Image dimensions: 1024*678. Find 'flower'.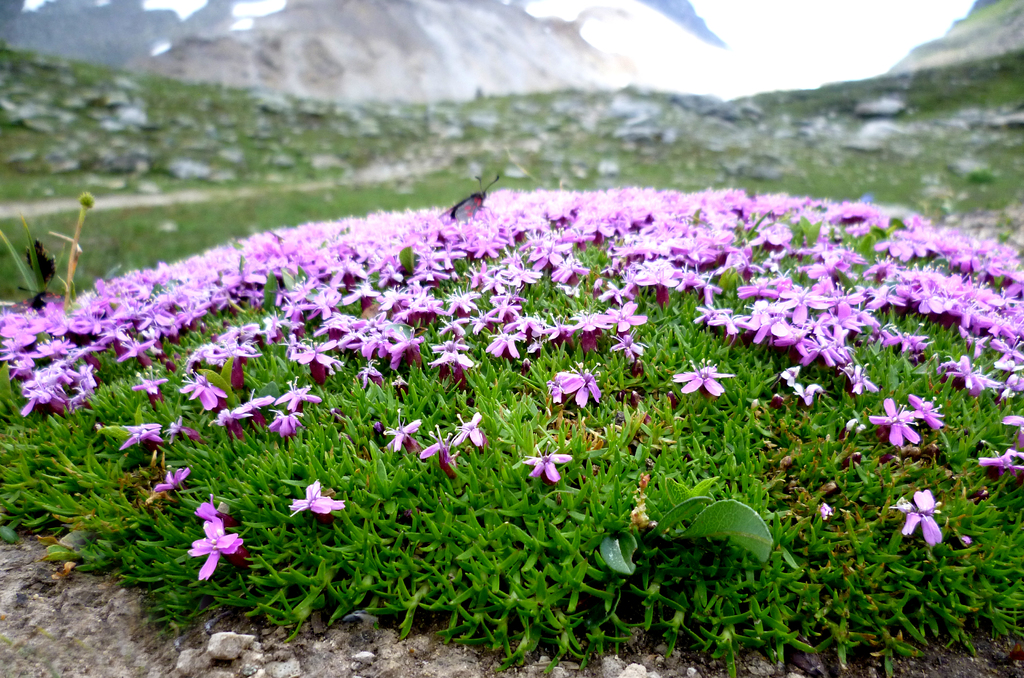
[289,479,349,519].
